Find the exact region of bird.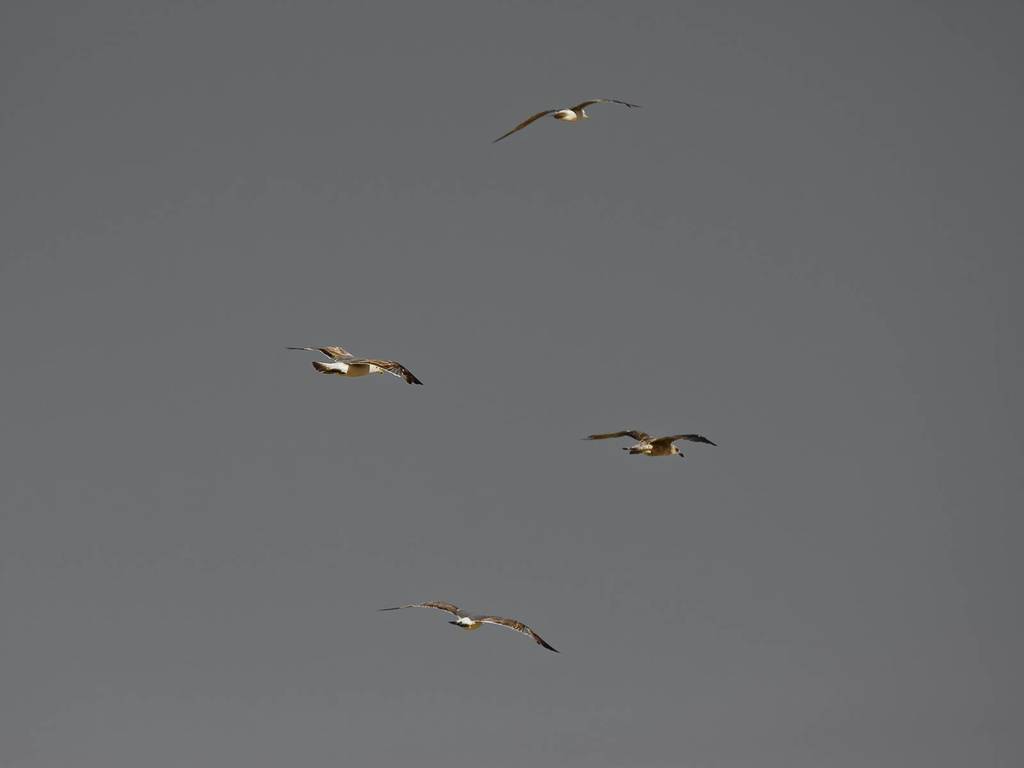
Exact region: 502,81,634,147.
